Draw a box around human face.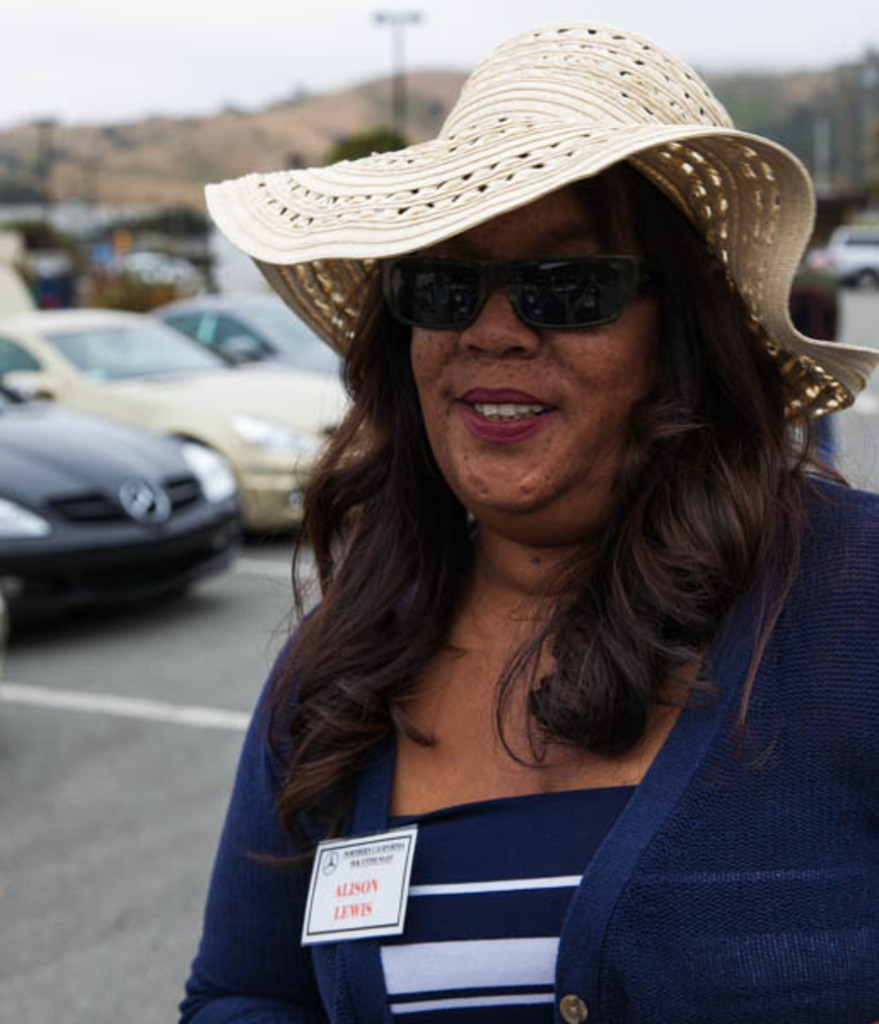
<box>411,186,649,517</box>.
